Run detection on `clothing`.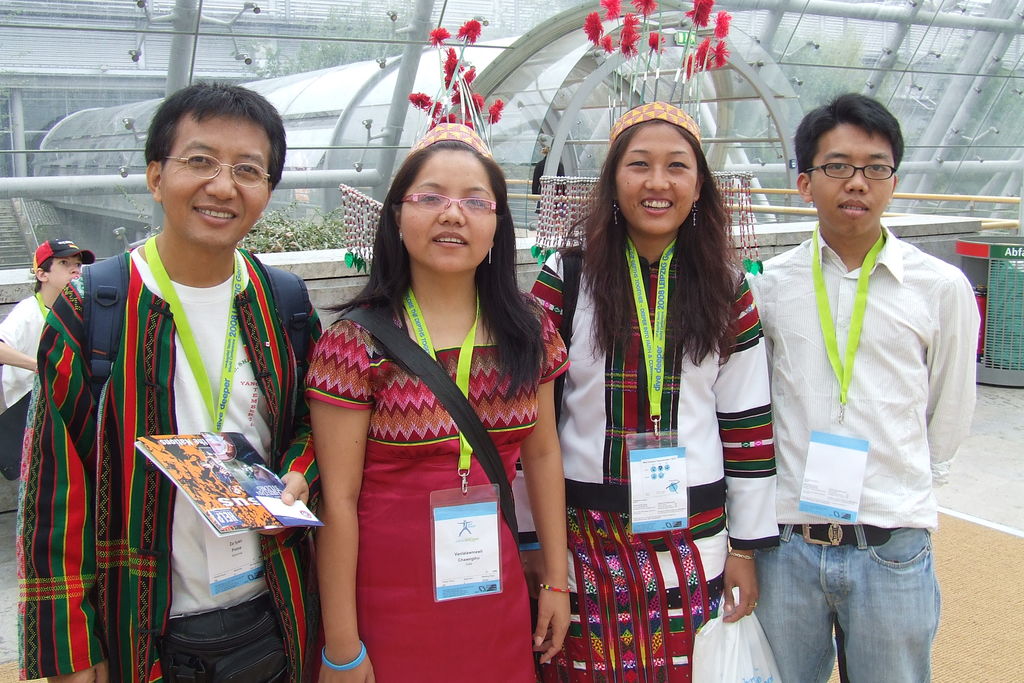
Result: <region>744, 223, 977, 682</region>.
